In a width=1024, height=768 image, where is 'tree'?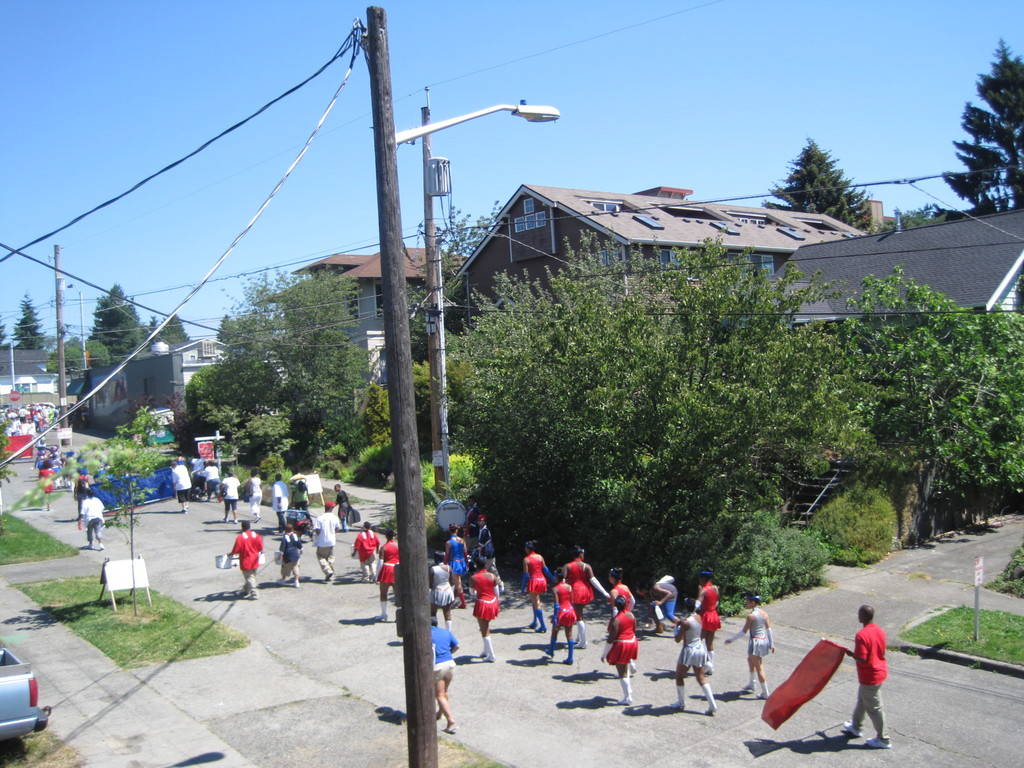
locate(142, 318, 151, 353).
